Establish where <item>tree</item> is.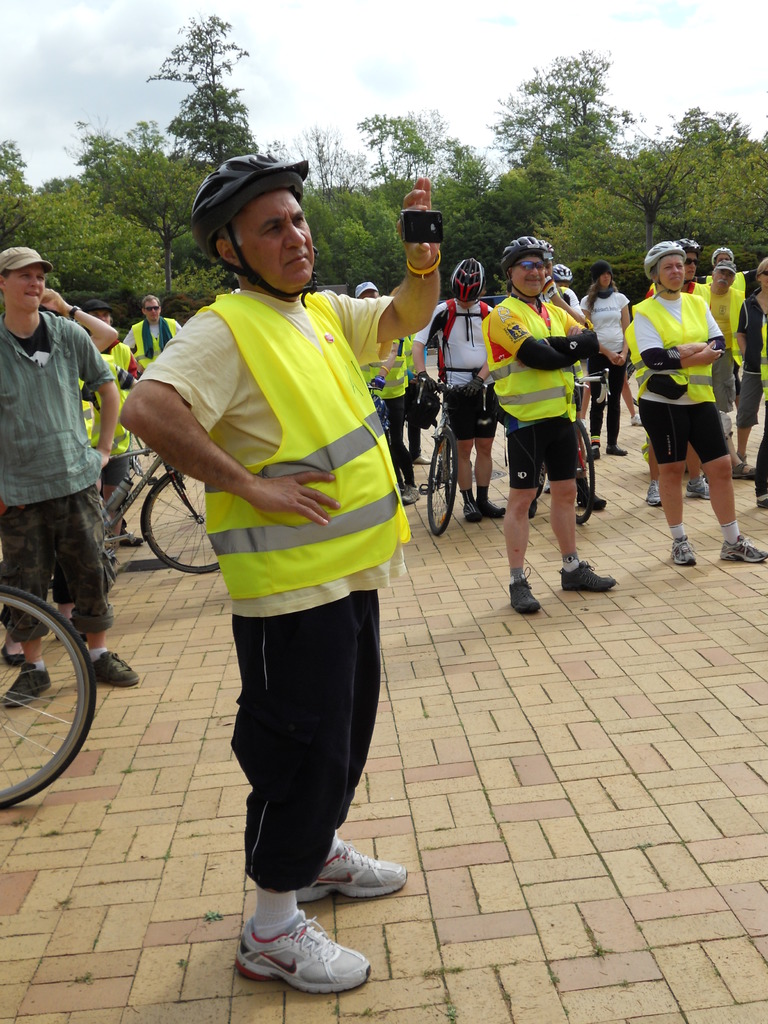
Established at 356/114/488/184.
